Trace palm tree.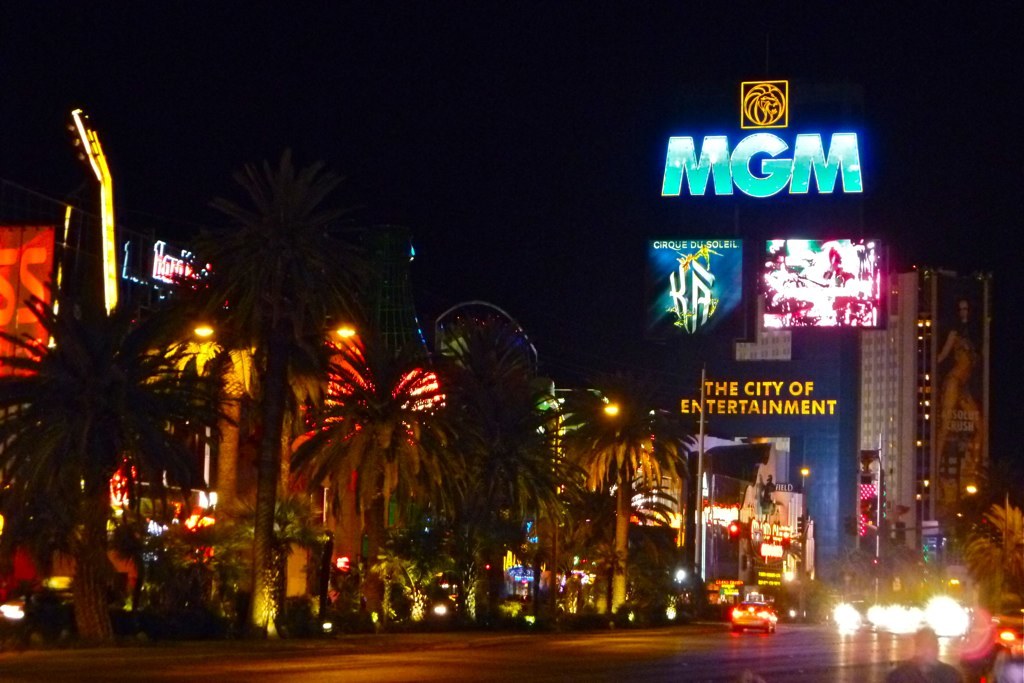
Traced to 172 156 370 618.
